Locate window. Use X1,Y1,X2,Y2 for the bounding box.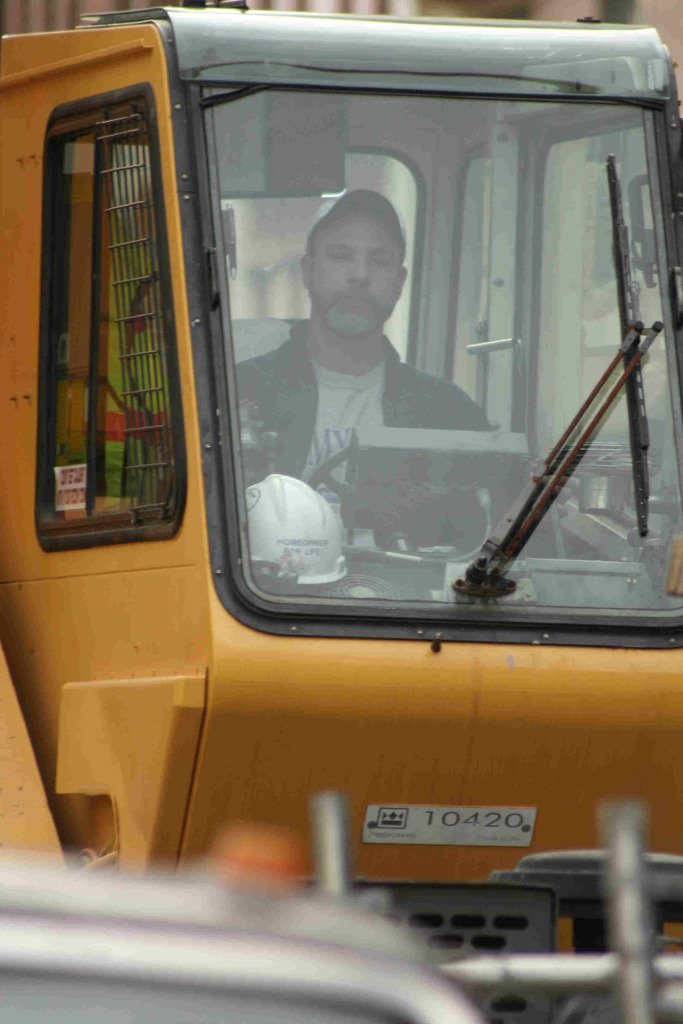
43,61,168,548.
